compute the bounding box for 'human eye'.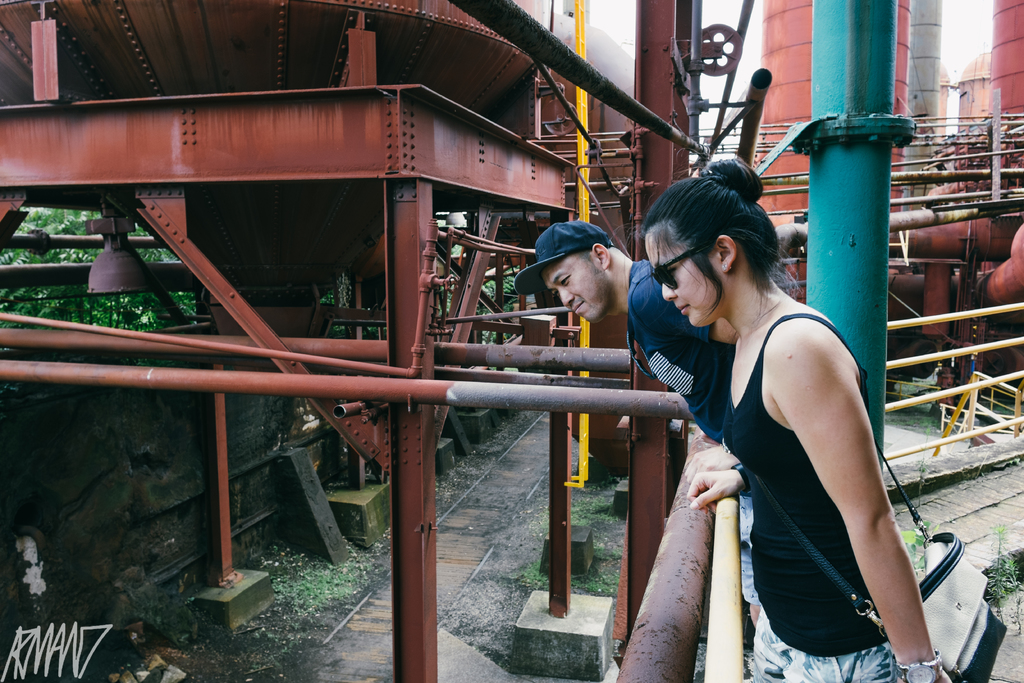
(555,270,573,289).
